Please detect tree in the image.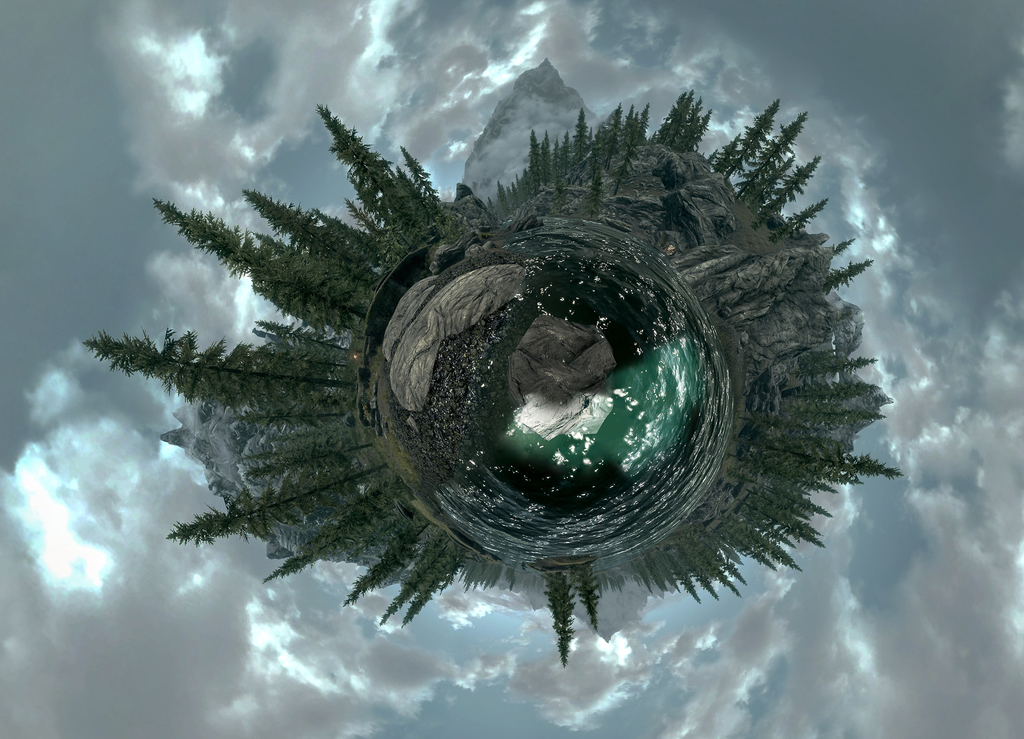
[x1=156, y1=199, x2=376, y2=346].
